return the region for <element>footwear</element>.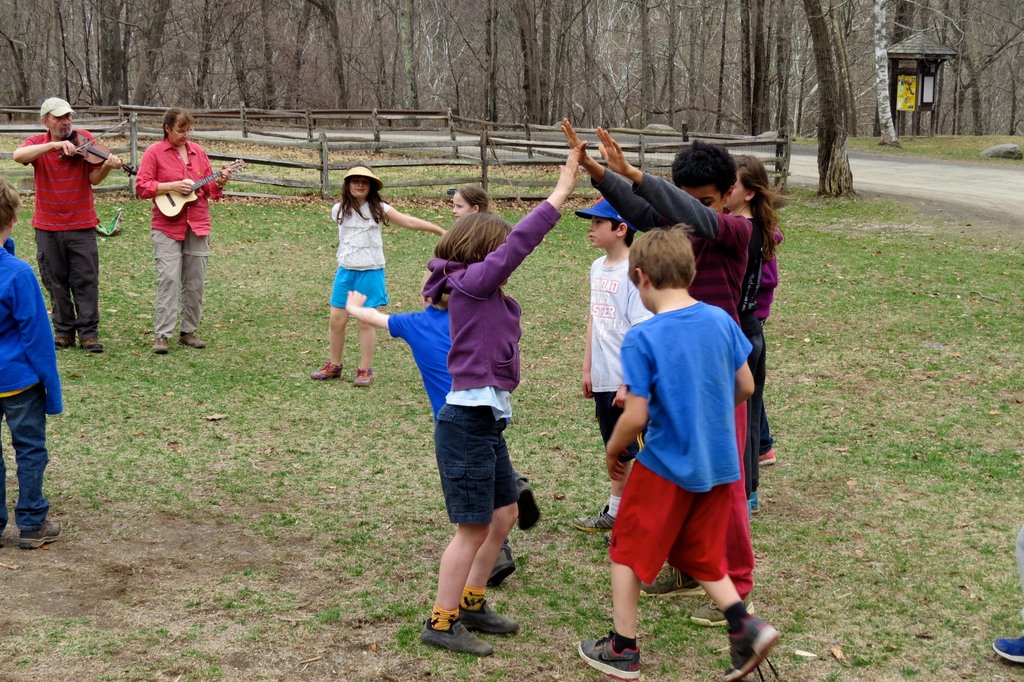
517:473:541:530.
